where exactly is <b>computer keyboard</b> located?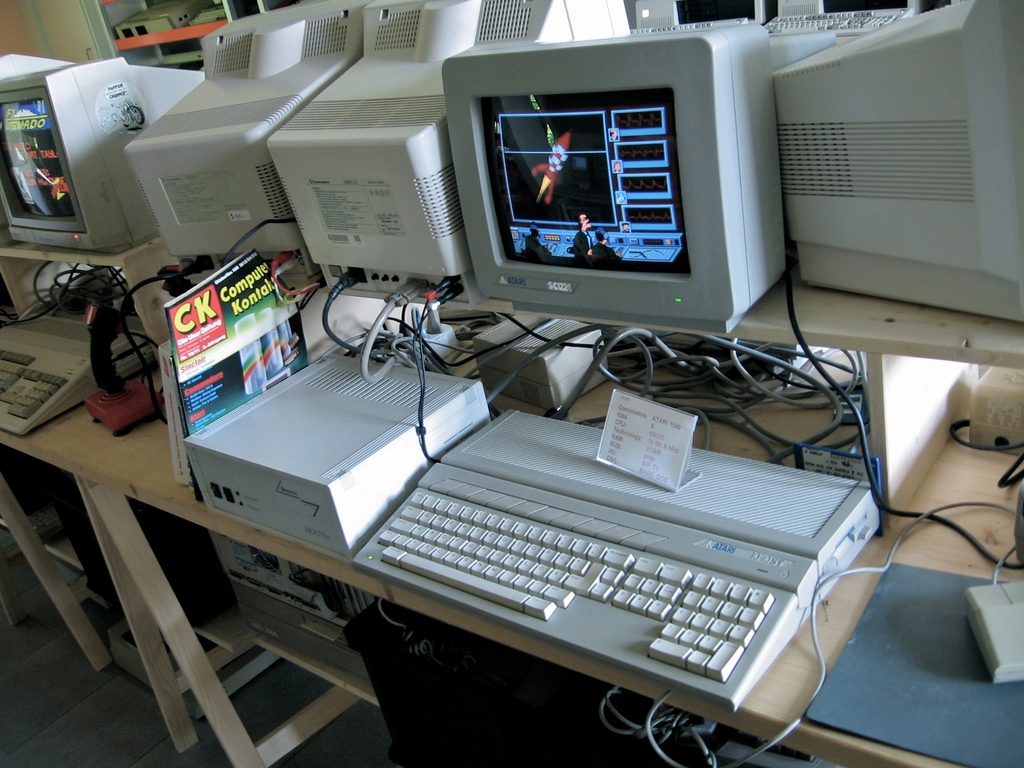
Its bounding box is region(1, 308, 156, 439).
